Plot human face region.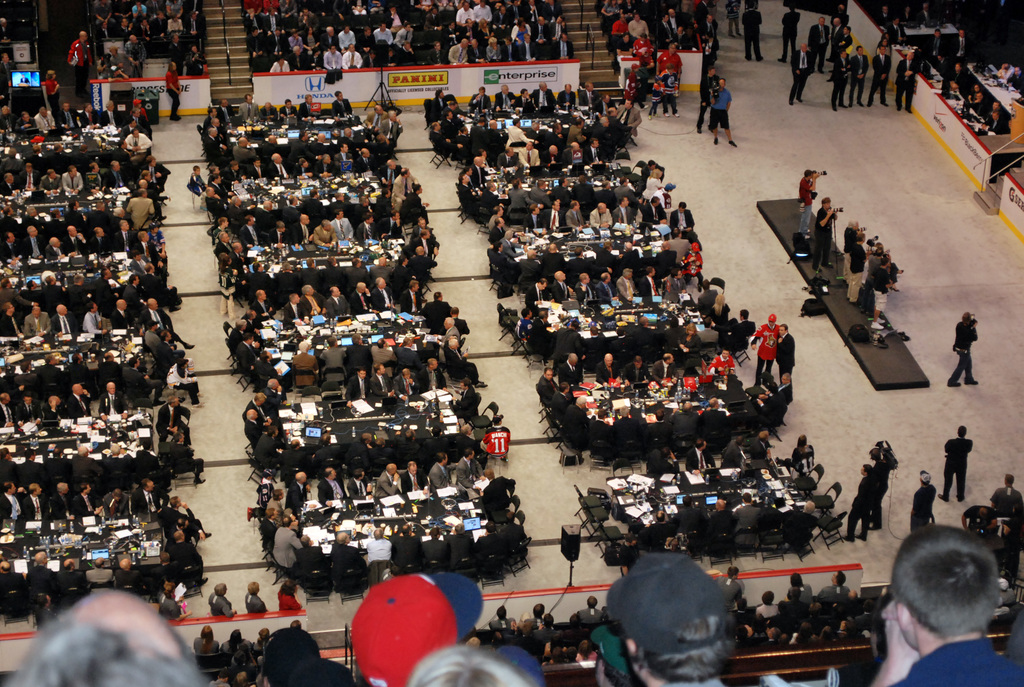
Plotted at bbox=[3, 54, 11, 61].
